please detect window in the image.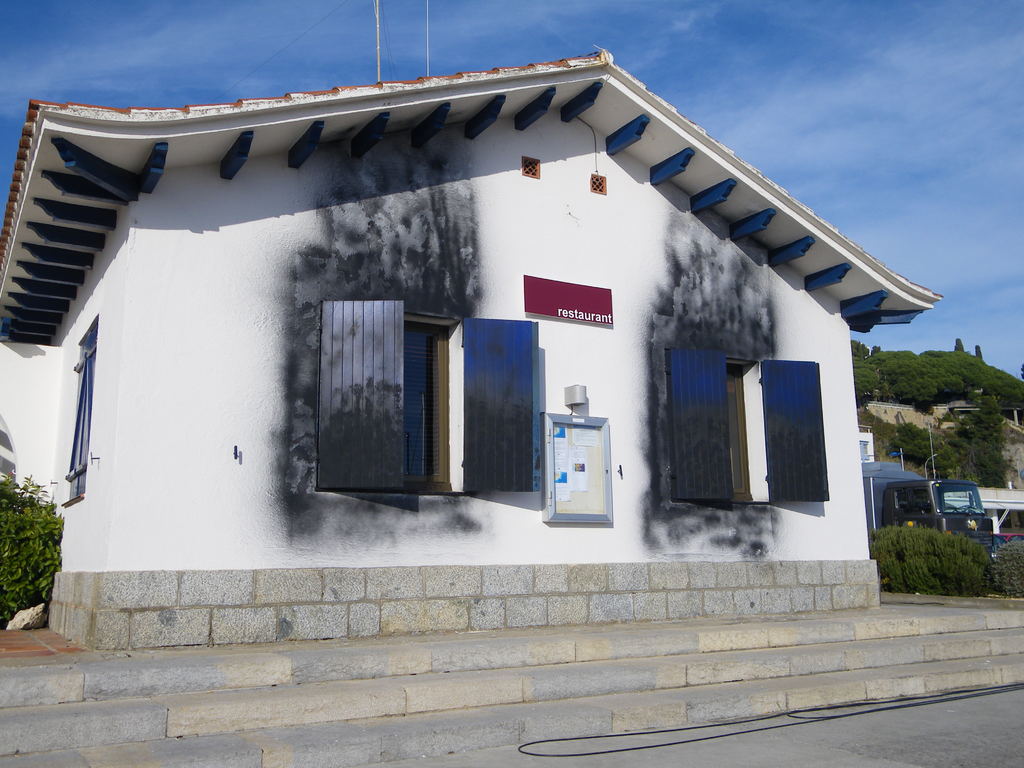
<bbox>668, 352, 837, 502</bbox>.
